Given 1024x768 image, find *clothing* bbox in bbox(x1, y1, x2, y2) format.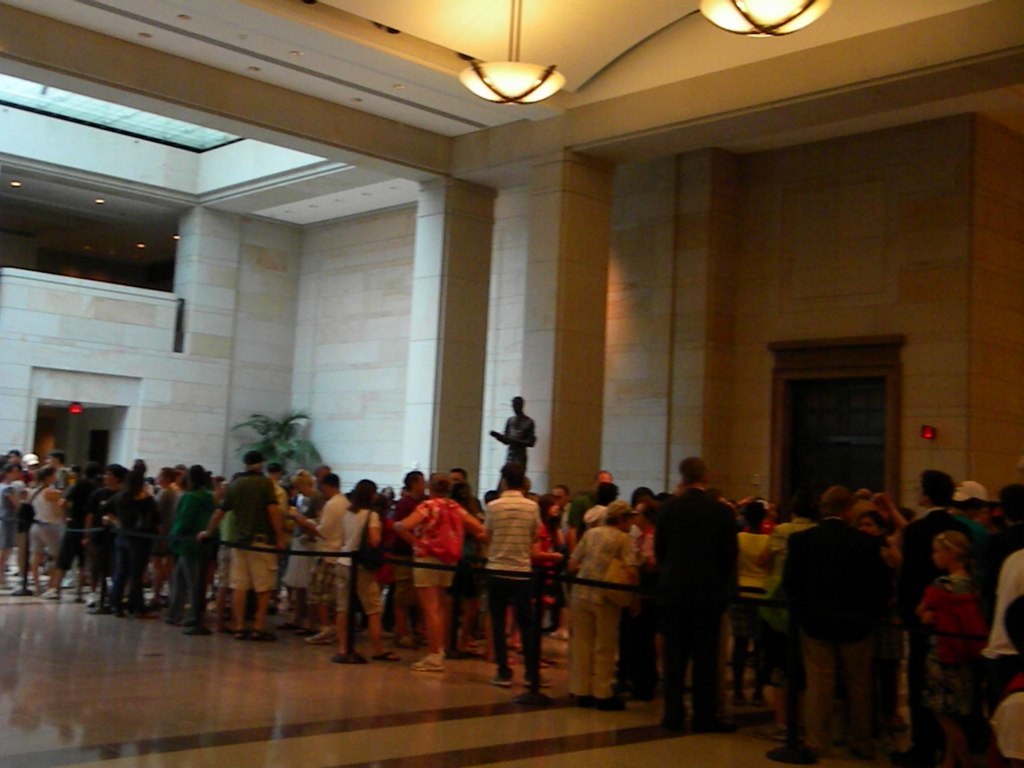
bbox(476, 489, 545, 672).
